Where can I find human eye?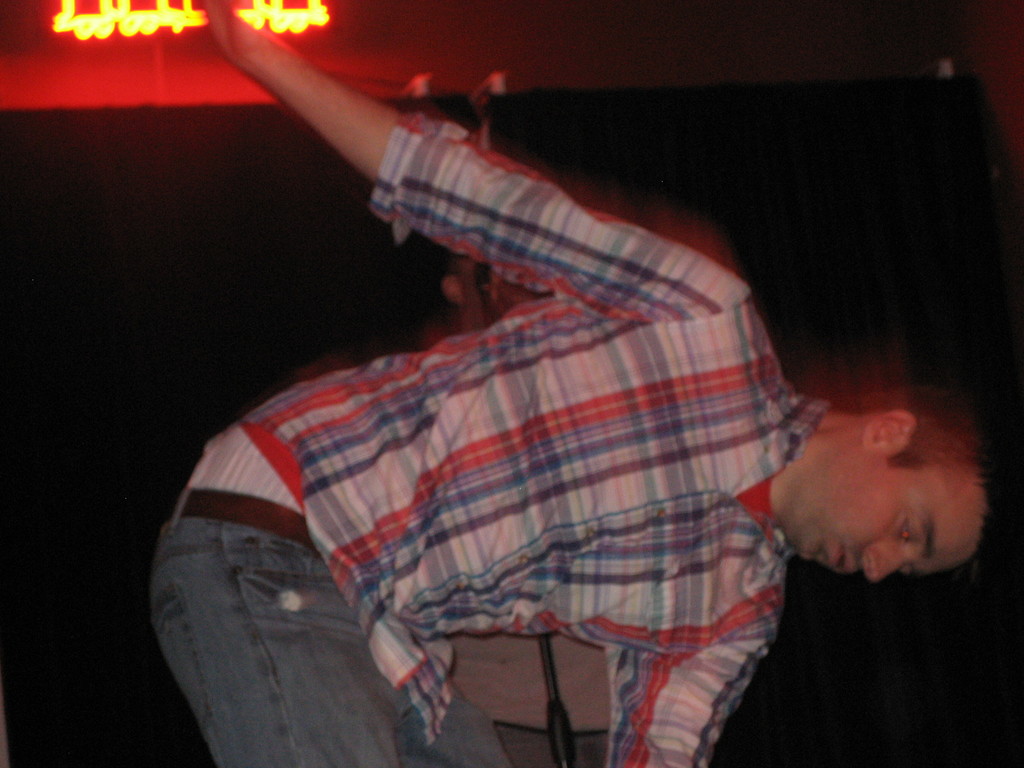
You can find it at bbox=(889, 507, 922, 547).
